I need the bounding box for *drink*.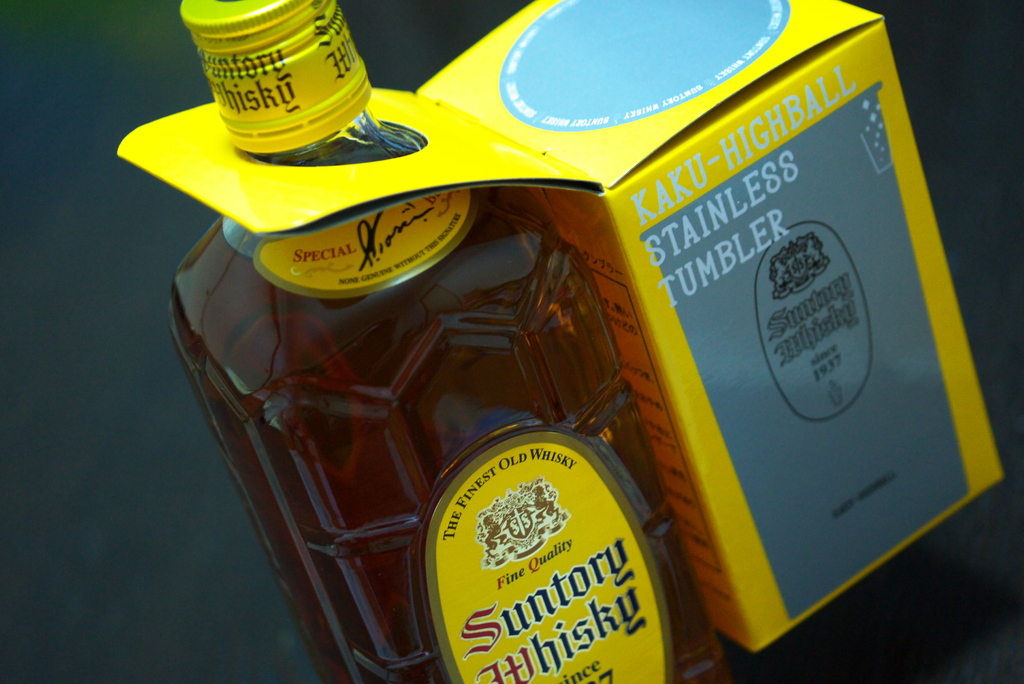
Here it is: x1=152 y1=0 x2=727 y2=681.
